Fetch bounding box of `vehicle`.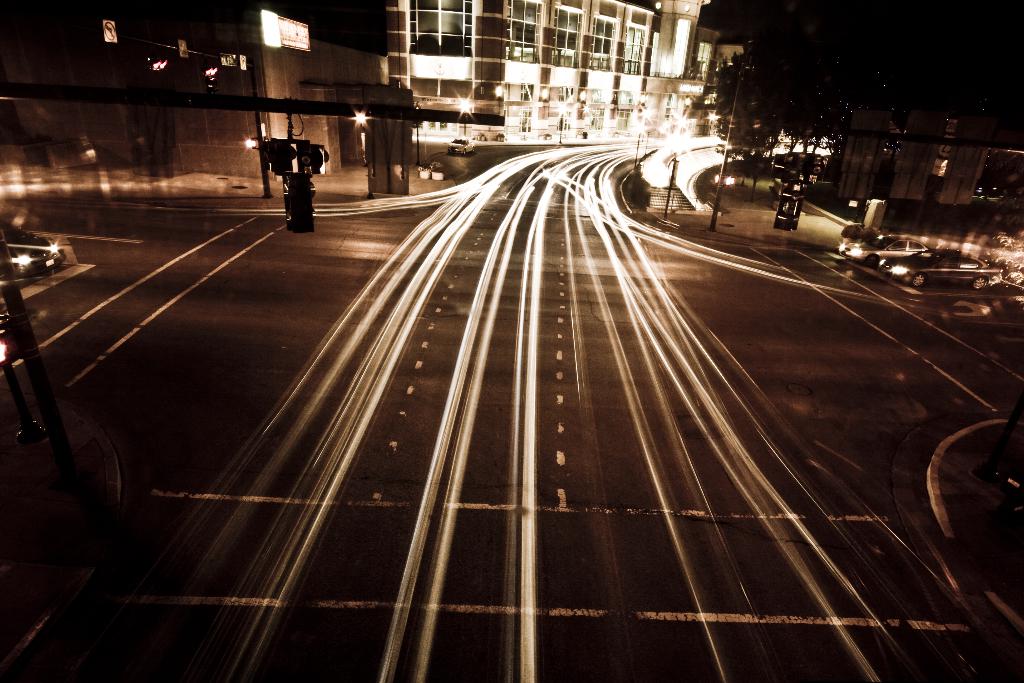
Bbox: l=0, t=304, r=15, b=358.
